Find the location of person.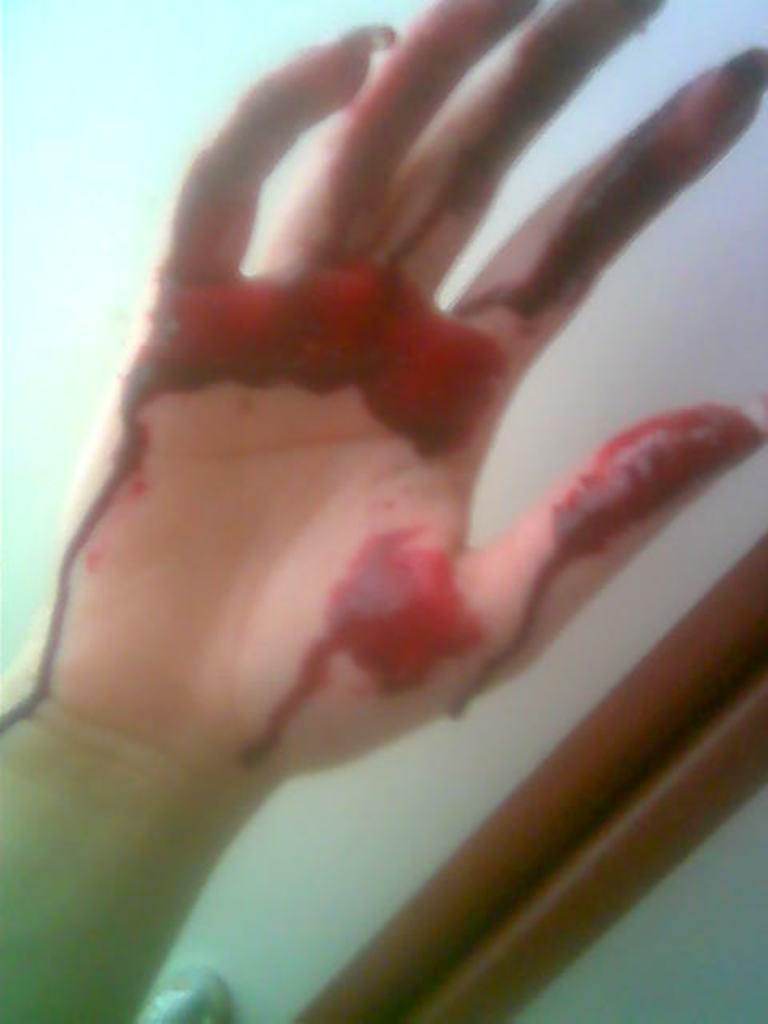
Location: 0/0/766/1022.
